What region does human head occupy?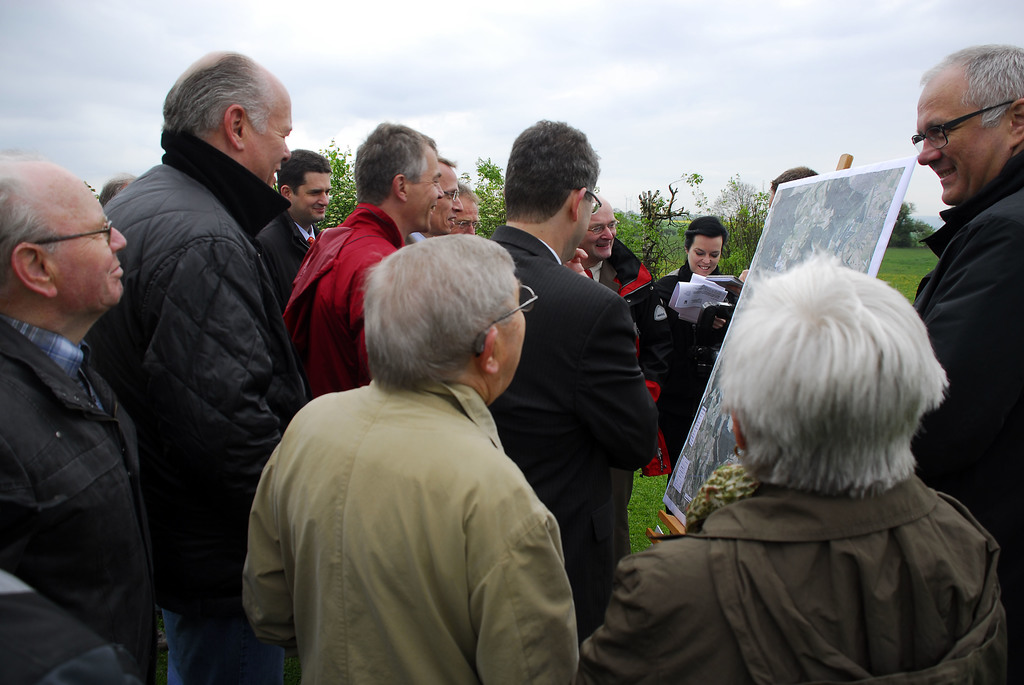
left=579, top=196, right=618, bottom=255.
